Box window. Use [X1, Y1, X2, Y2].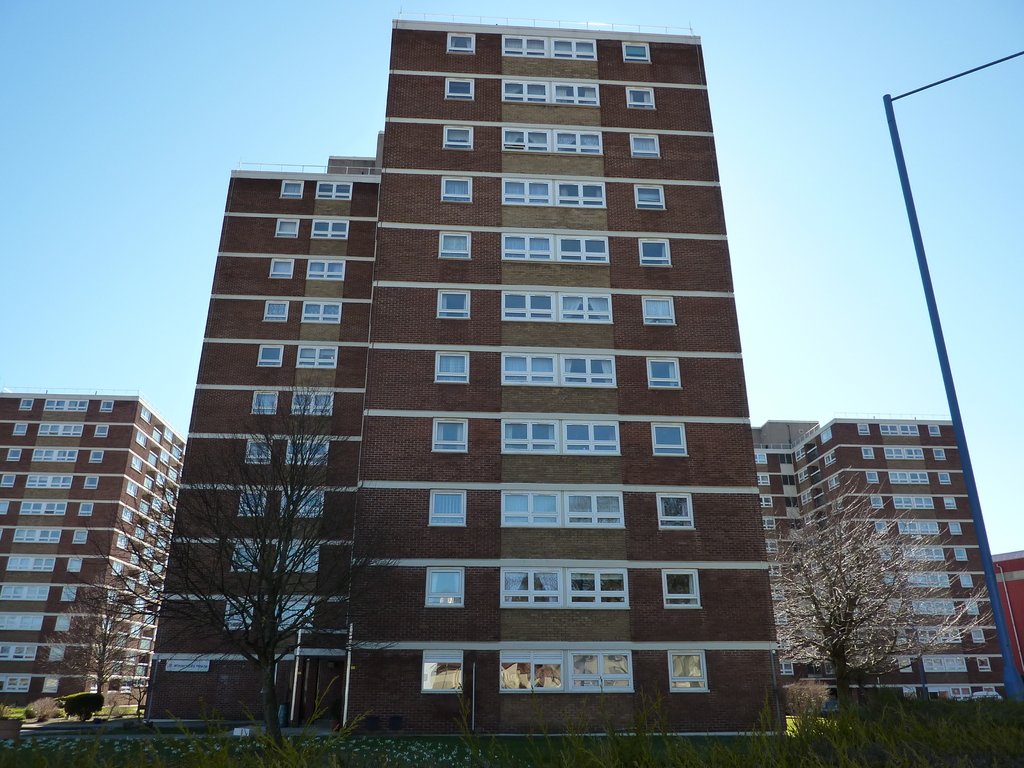
[13, 526, 59, 543].
